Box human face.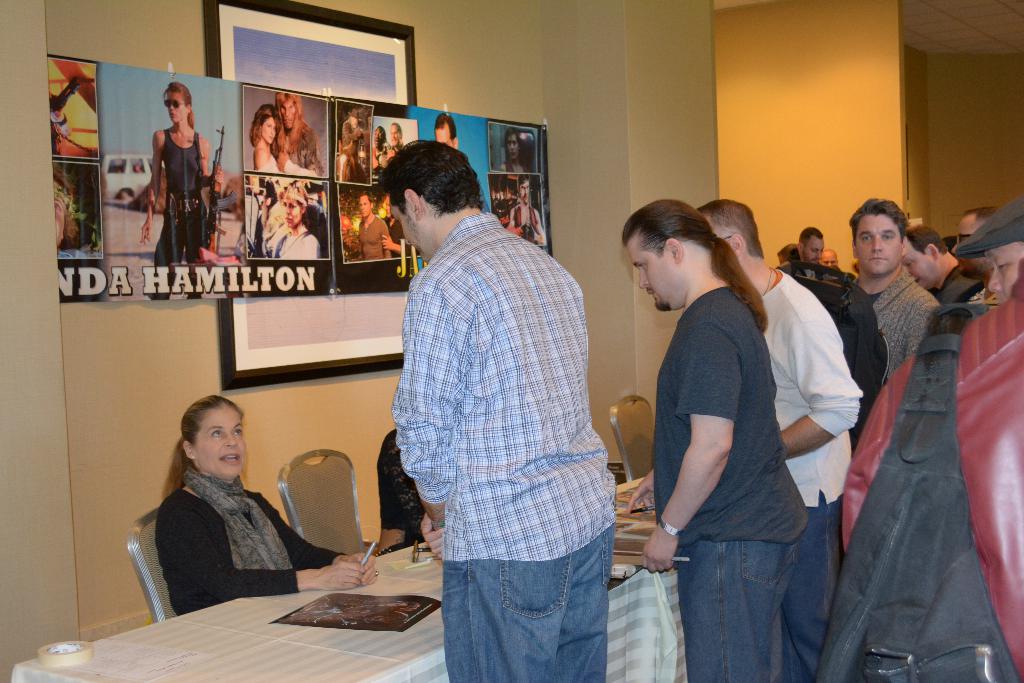
{"left": 822, "top": 255, "right": 836, "bottom": 269}.
